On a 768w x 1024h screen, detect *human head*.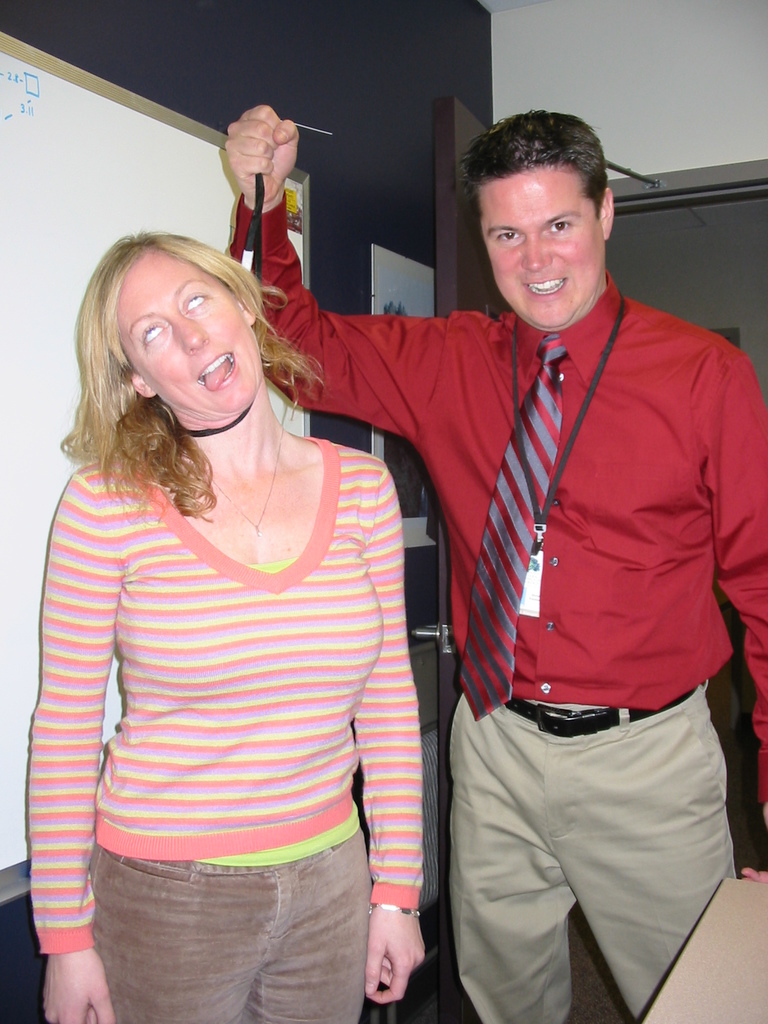
[73,225,260,426].
